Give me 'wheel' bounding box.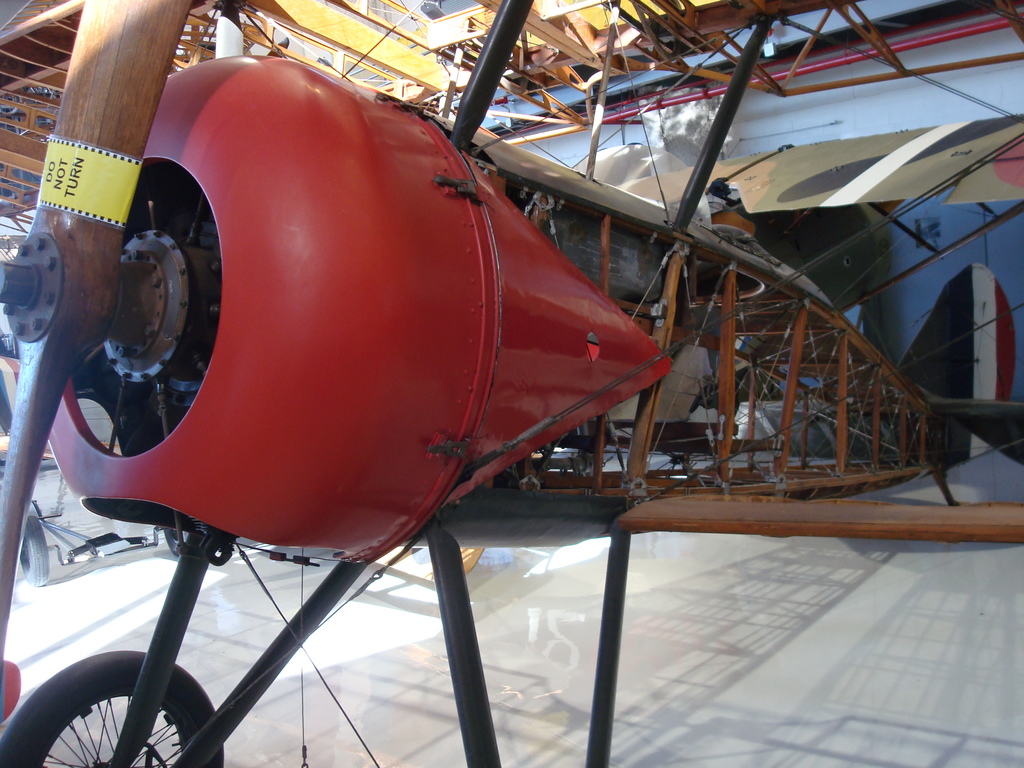
pyautogui.locateOnScreen(17, 515, 52, 586).
